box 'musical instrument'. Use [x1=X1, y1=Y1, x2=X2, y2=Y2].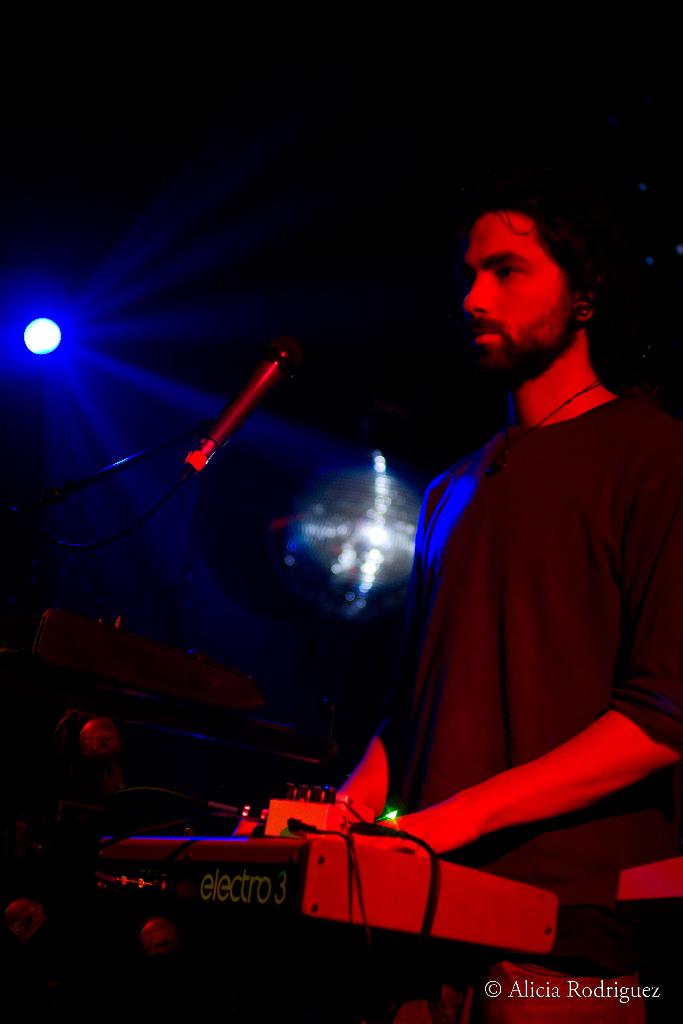
[x1=74, y1=816, x2=561, y2=956].
